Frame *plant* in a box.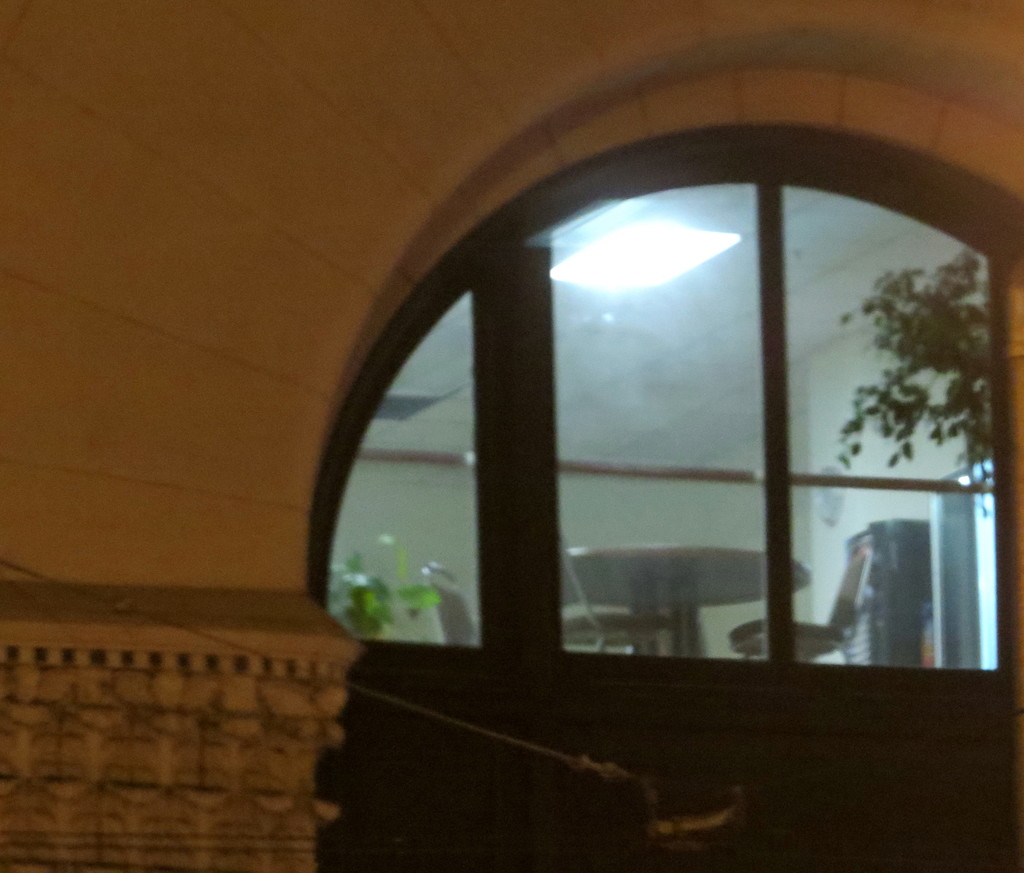
BBox(314, 535, 458, 643).
